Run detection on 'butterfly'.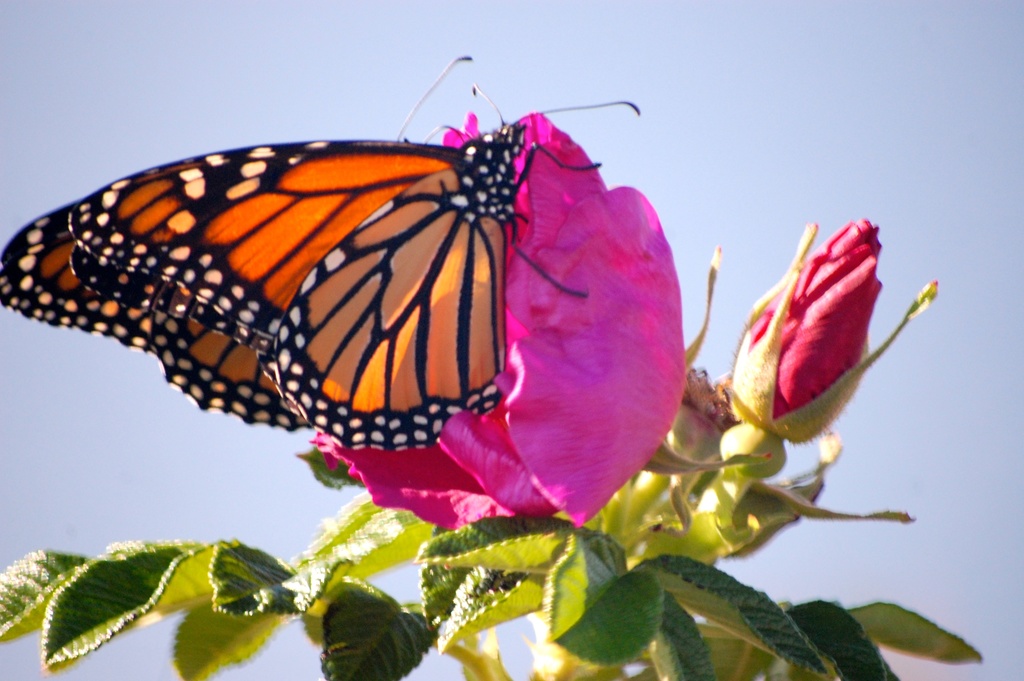
Result: 18,62,700,514.
